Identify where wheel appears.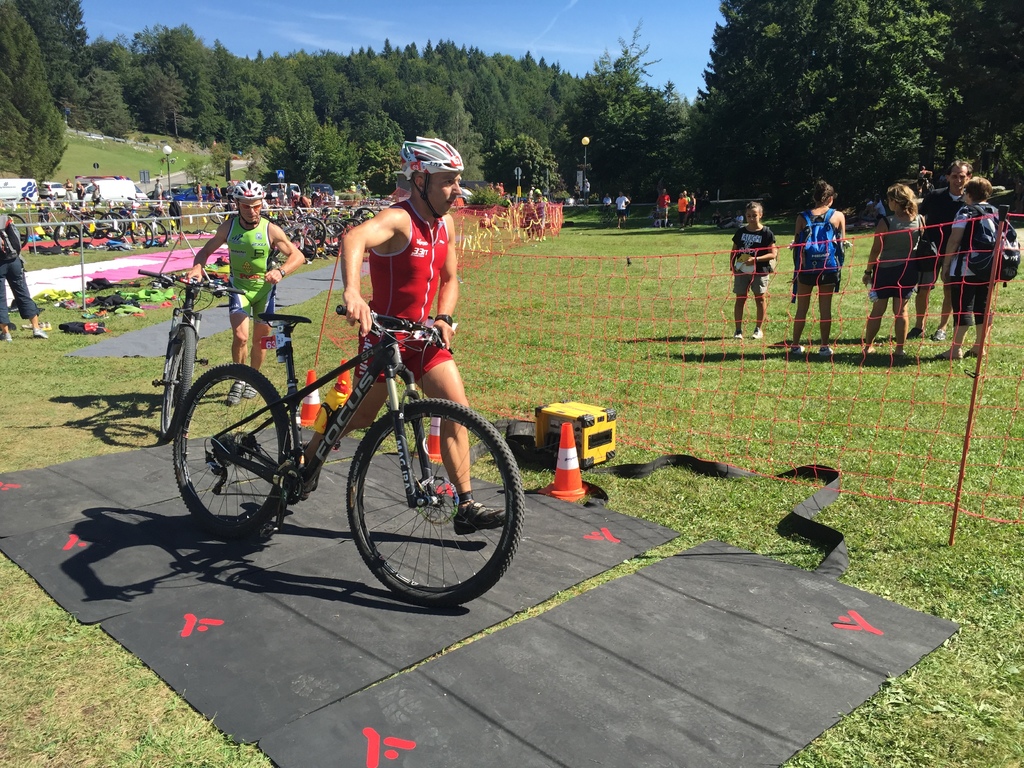
Appears at [left=327, top=398, right=515, bottom=612].
